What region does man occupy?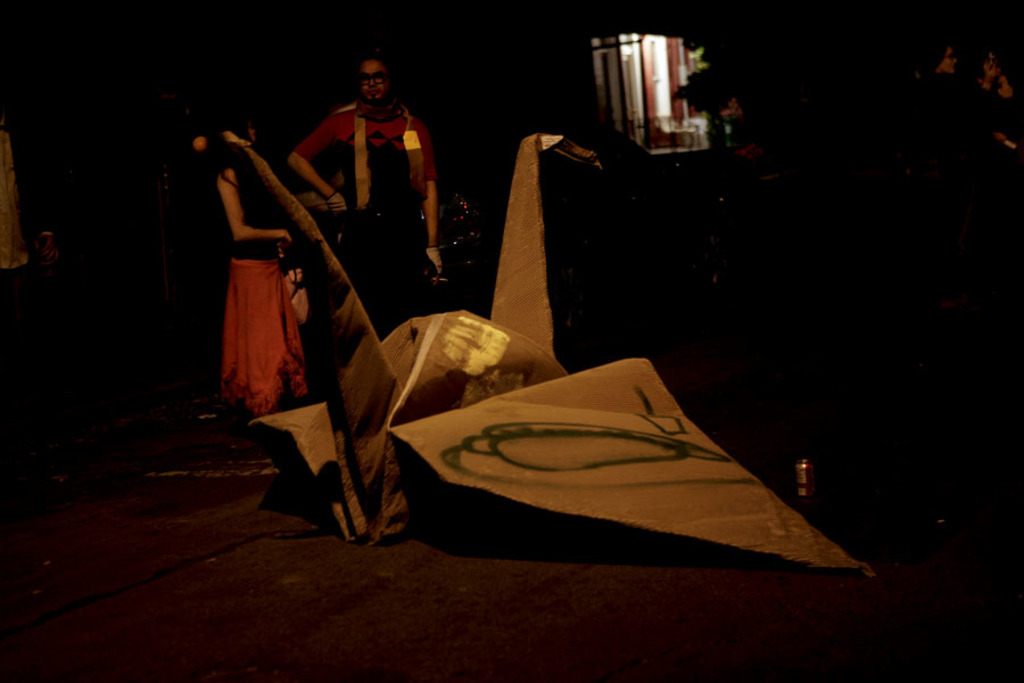
box=[267, 51, 447, 320].
